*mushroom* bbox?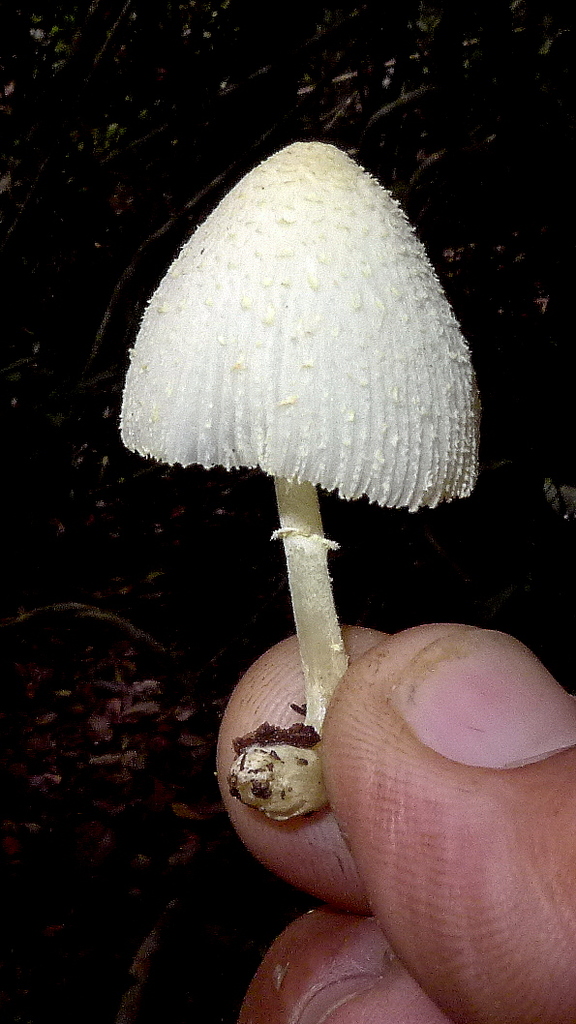
bbox=(102, 169, 515, 932)
